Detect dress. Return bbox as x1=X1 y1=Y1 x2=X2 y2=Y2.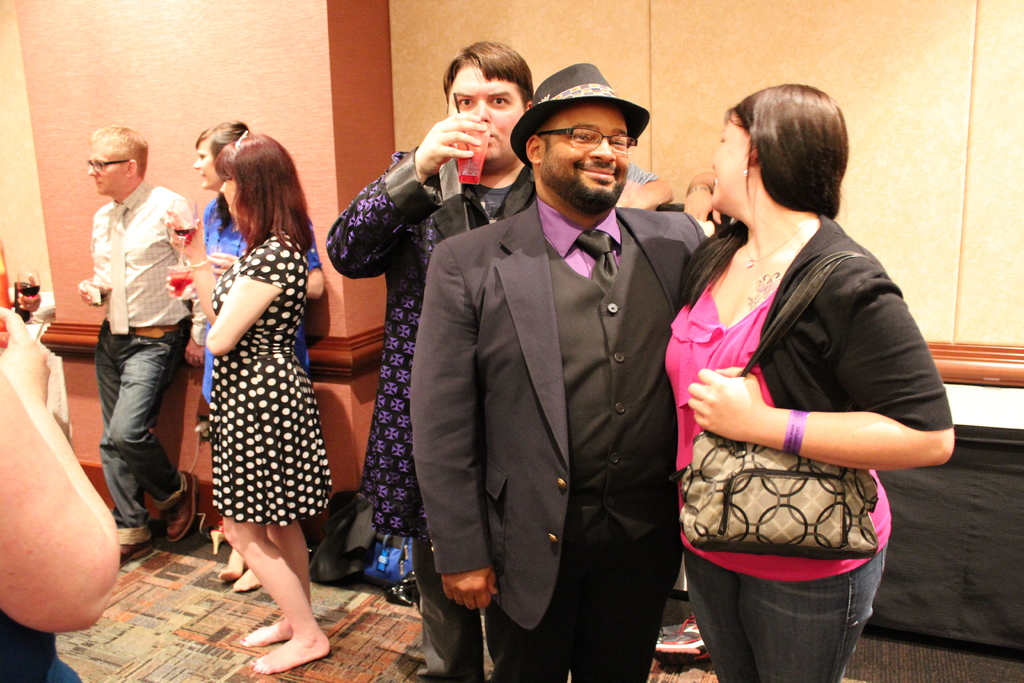
x1=206 y1=232 x2=333 y2=526.
